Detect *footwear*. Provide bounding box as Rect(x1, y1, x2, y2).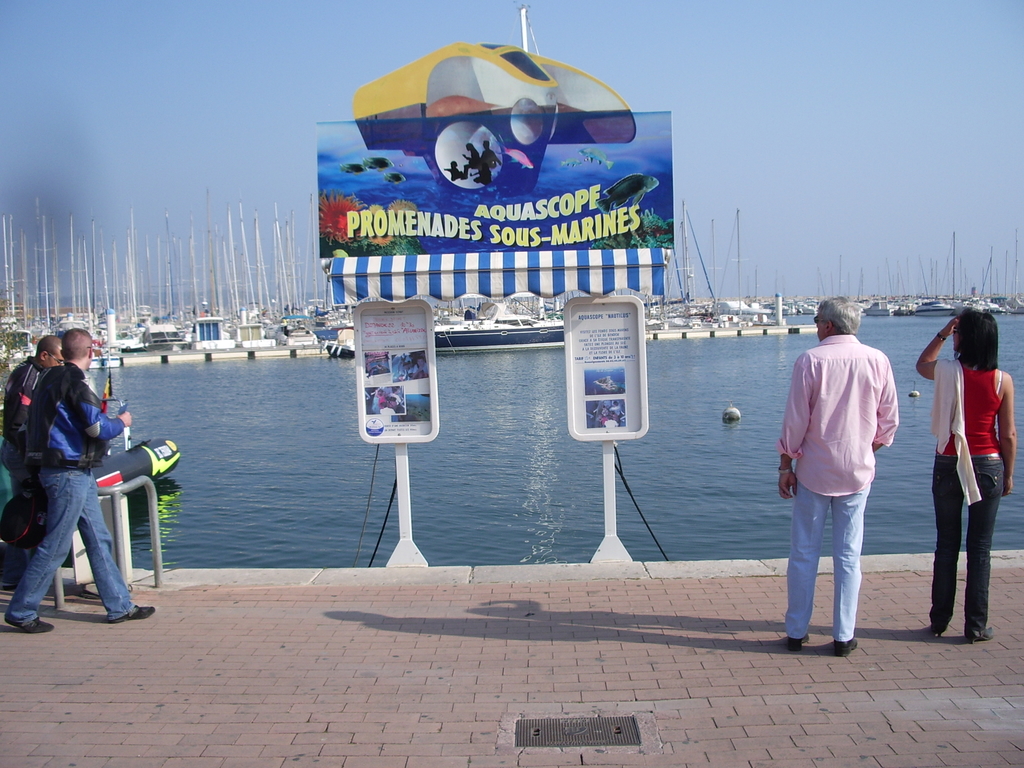
Rect(1, 618, 54, 632).
